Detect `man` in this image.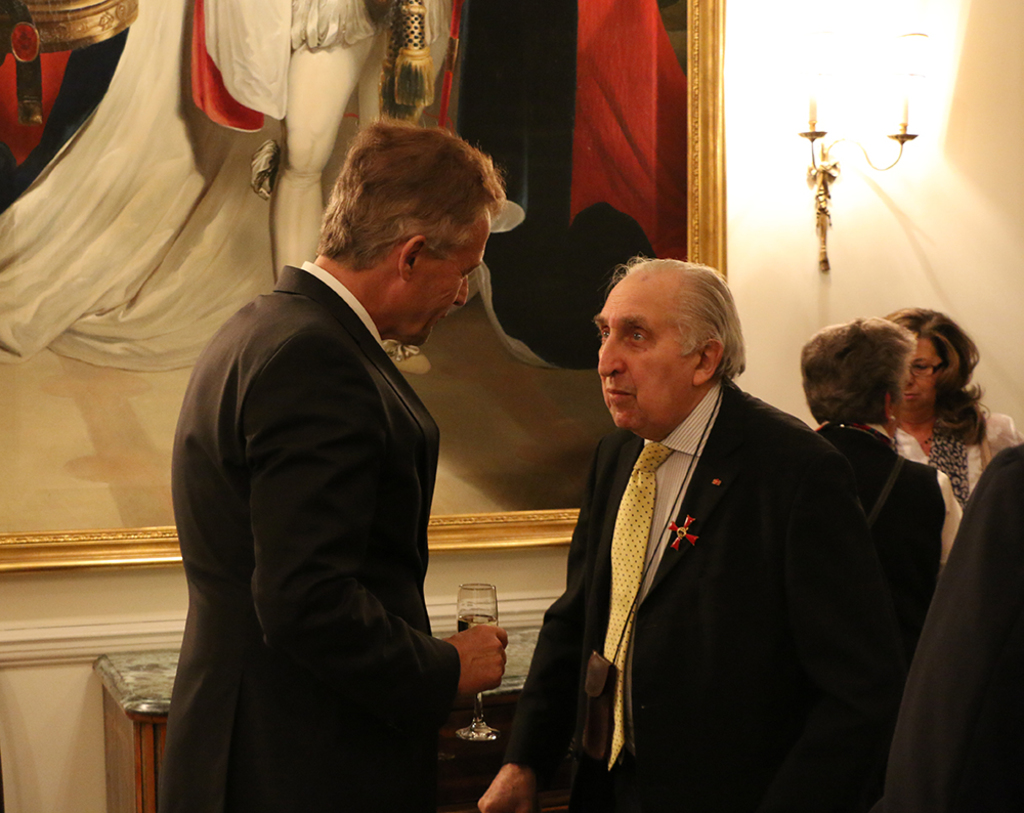
Detection: <box>154,113,529,802</box>.
